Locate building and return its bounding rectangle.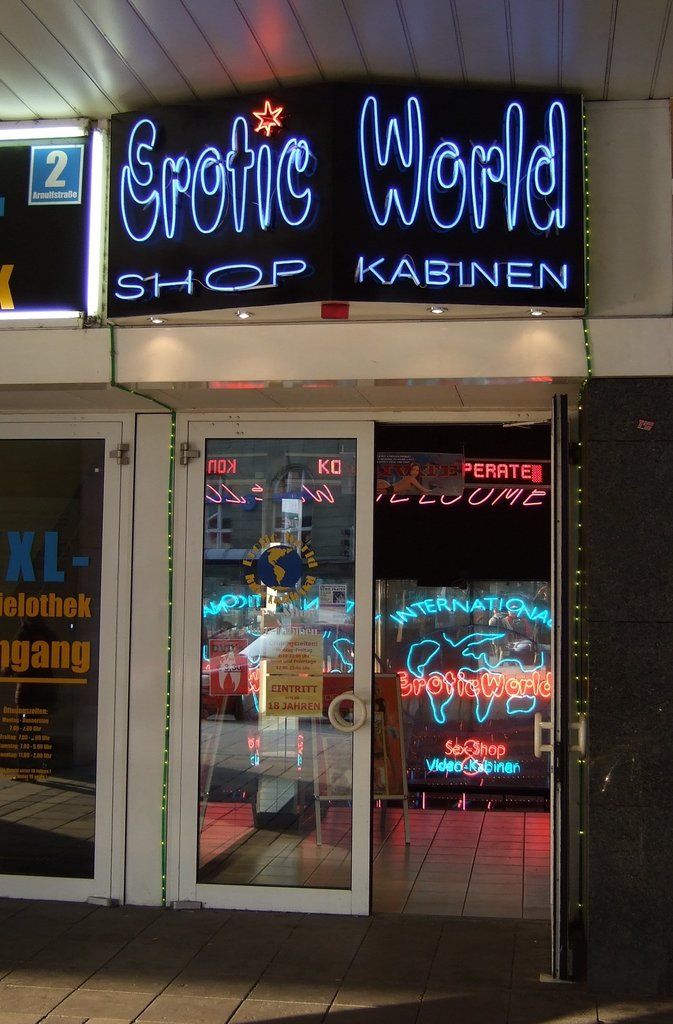
l=0, t=0, r=672, b=996.
